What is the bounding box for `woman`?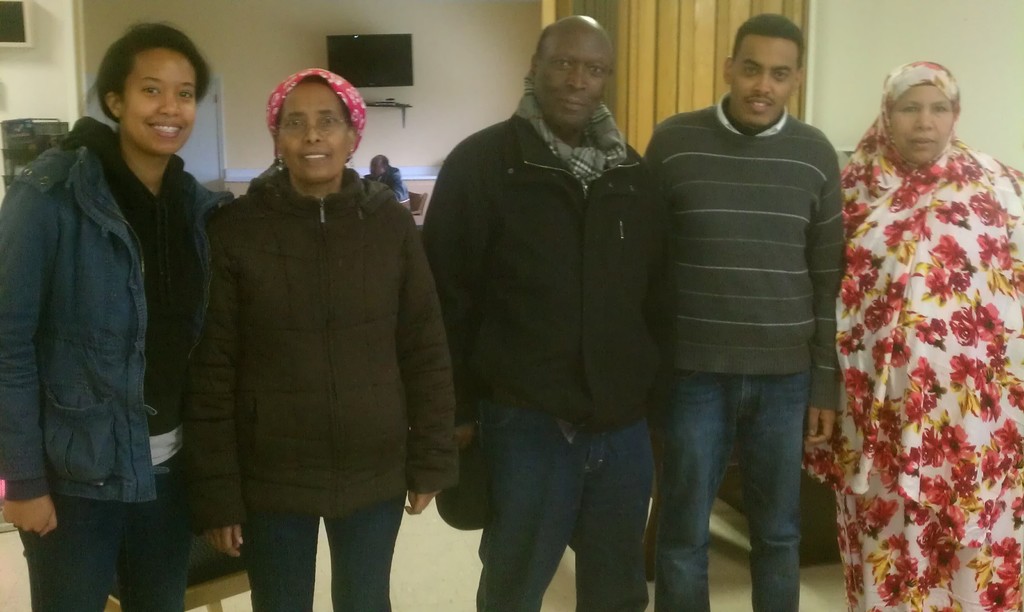
bbox=(0, 21, 240, 611).
